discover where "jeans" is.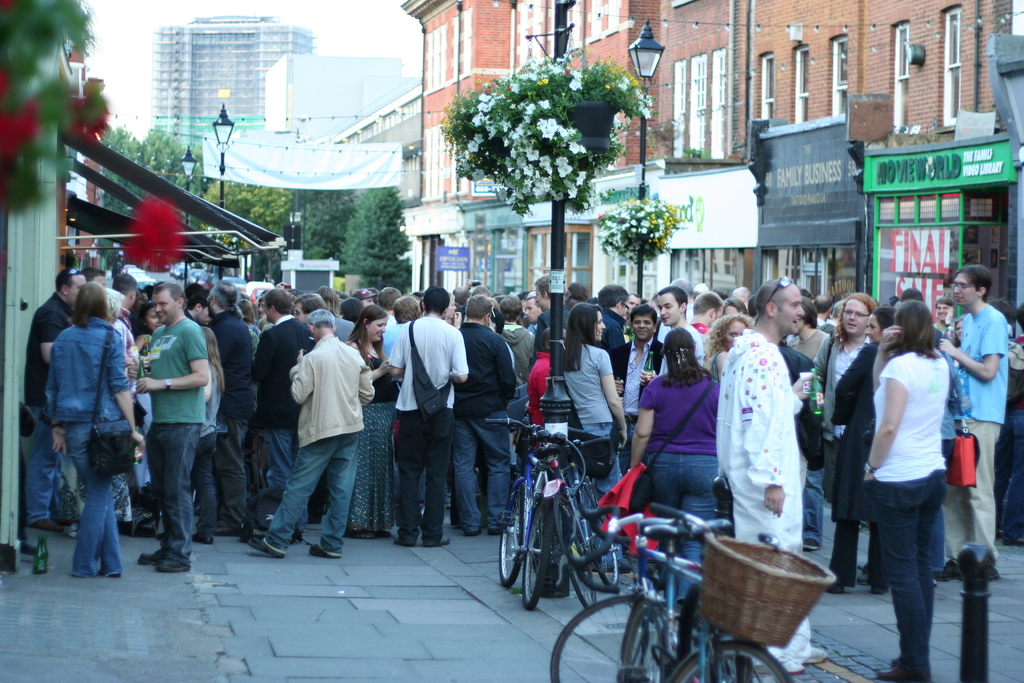
Discovered at 456:411:511:538.
